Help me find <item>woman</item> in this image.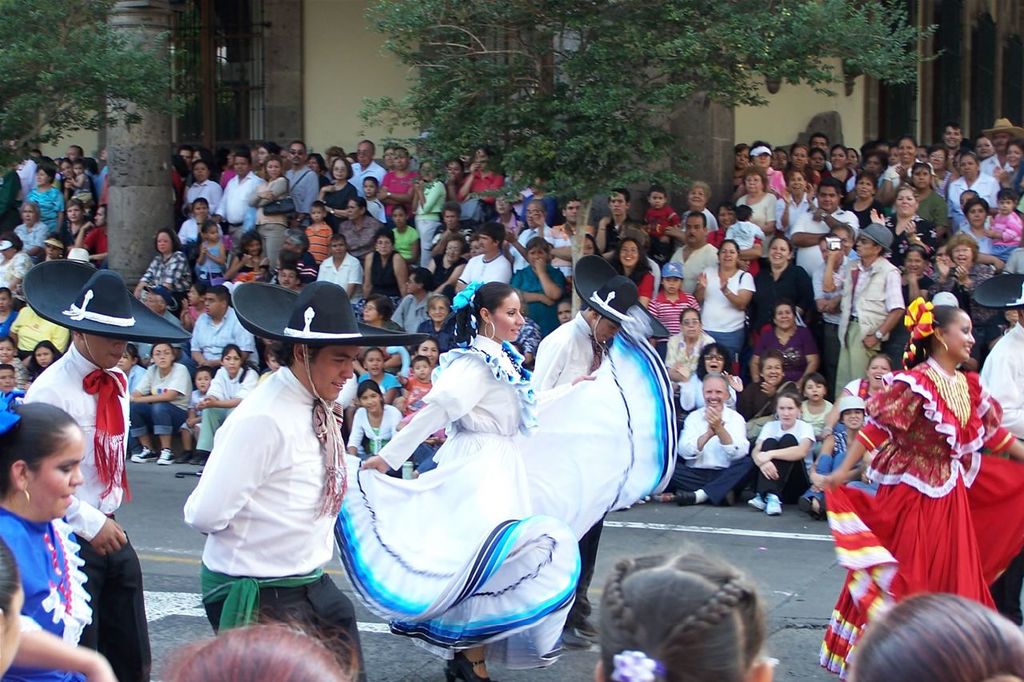
Found it: bbox(190, 341, 258, 460).
